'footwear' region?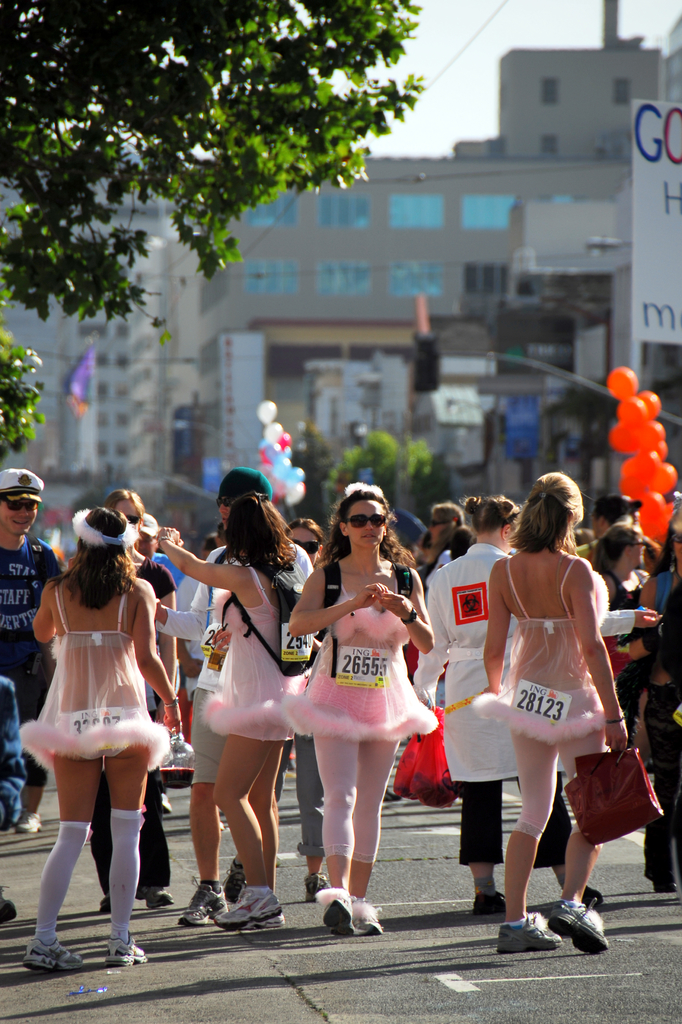
(left=356, top=905, right=381, bottom=932)
